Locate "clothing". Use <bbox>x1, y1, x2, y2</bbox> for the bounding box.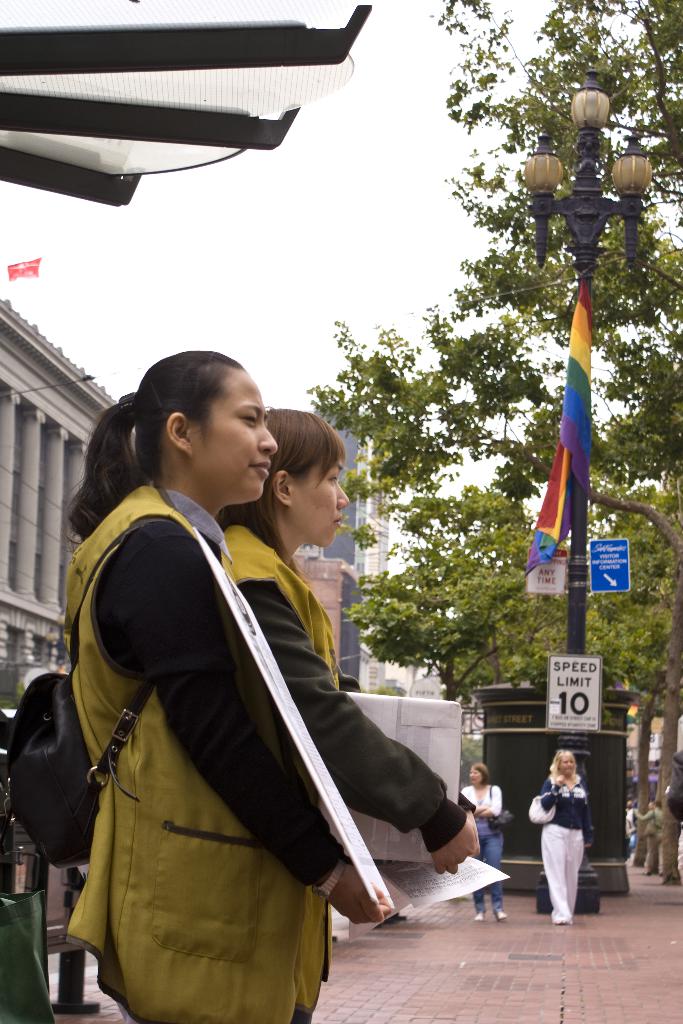
<bbox>54, 521, 382, 1023</bbox>.
